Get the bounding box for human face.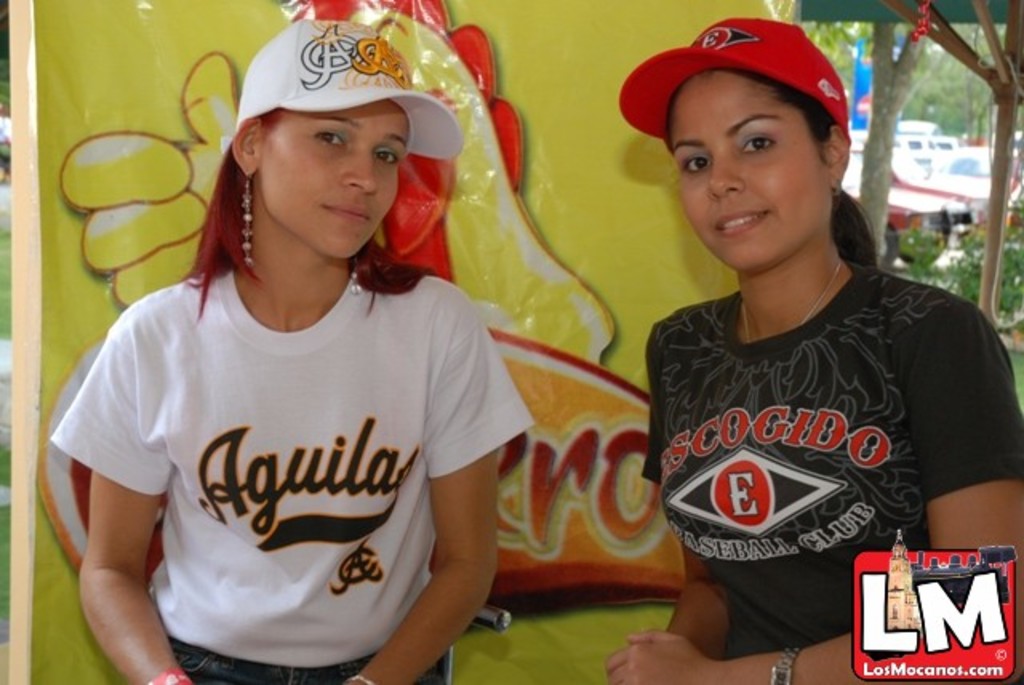
rect(672, 70, 829, 272).
